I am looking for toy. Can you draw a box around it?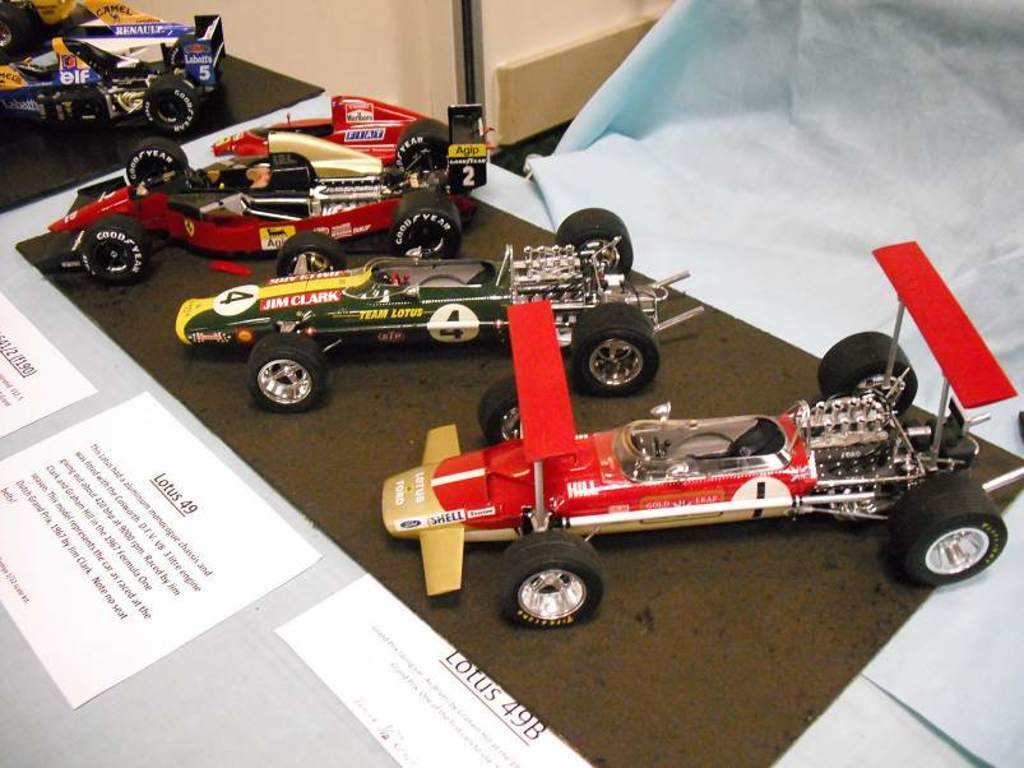
Sure, the bounding box is 0, 4, 223, 161.
